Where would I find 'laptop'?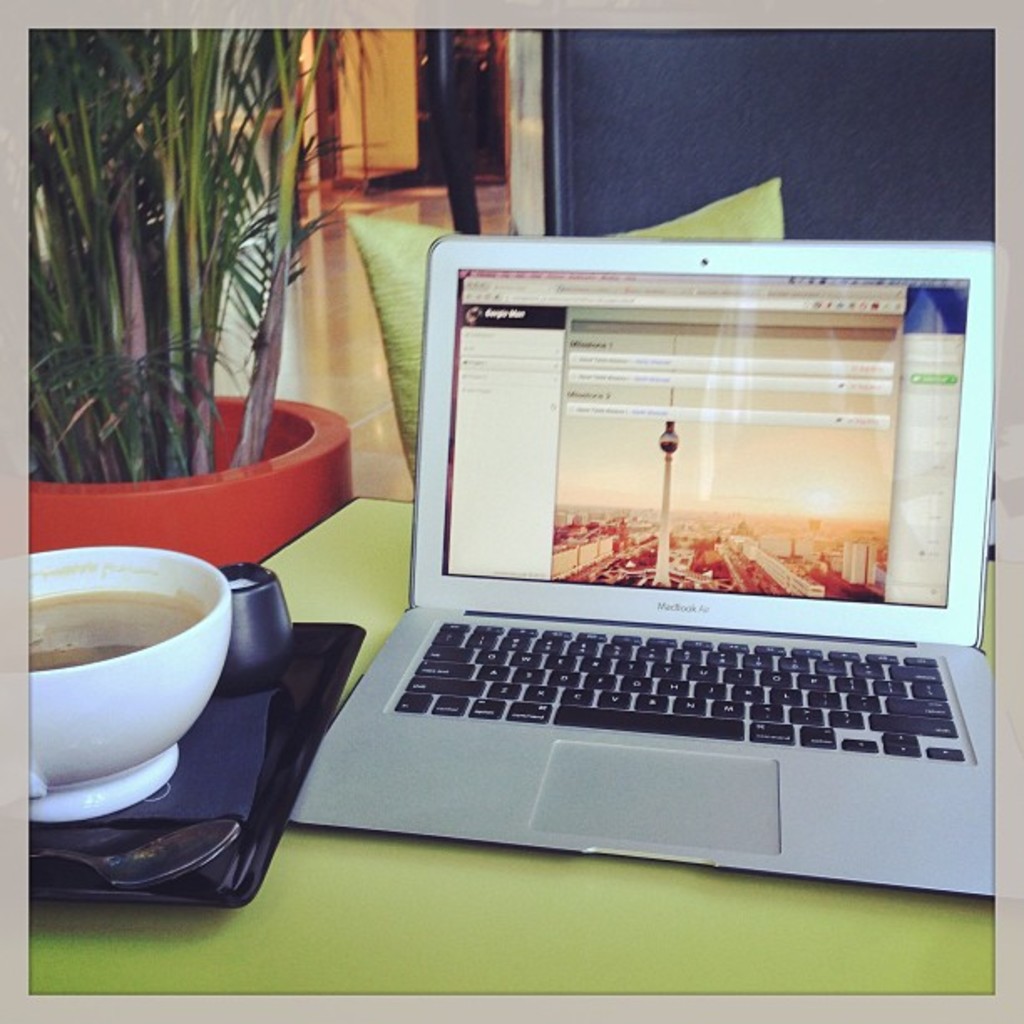
At l=276, t=233, r=1011, b=905.
